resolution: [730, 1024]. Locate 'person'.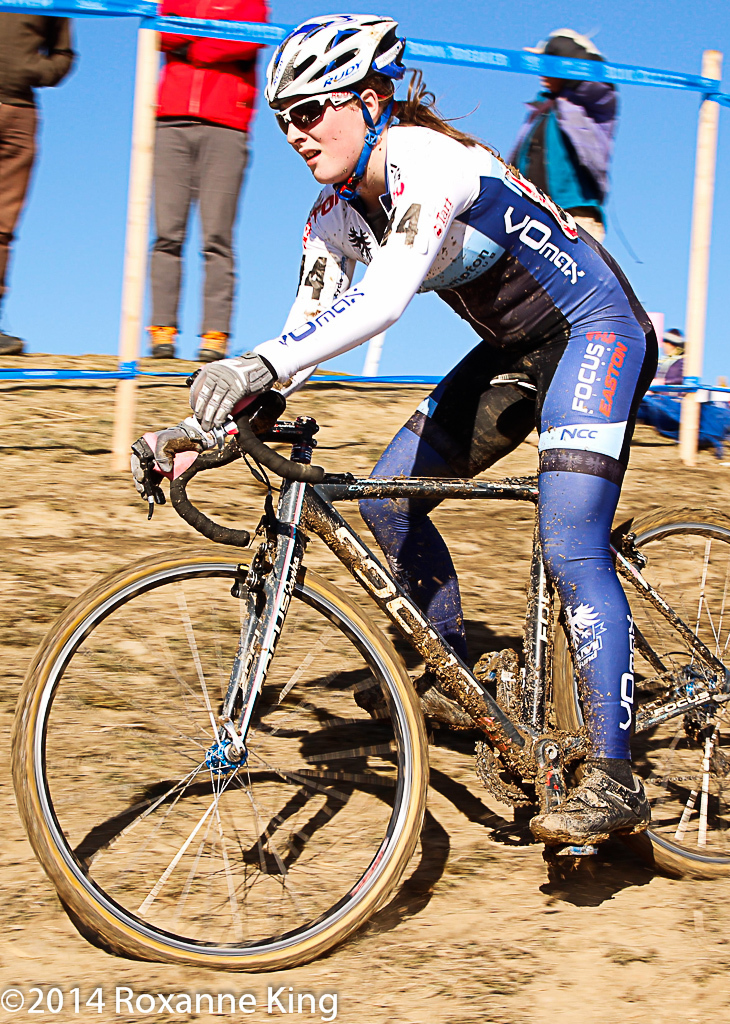
bbox=[502, 37, 619, 242].
